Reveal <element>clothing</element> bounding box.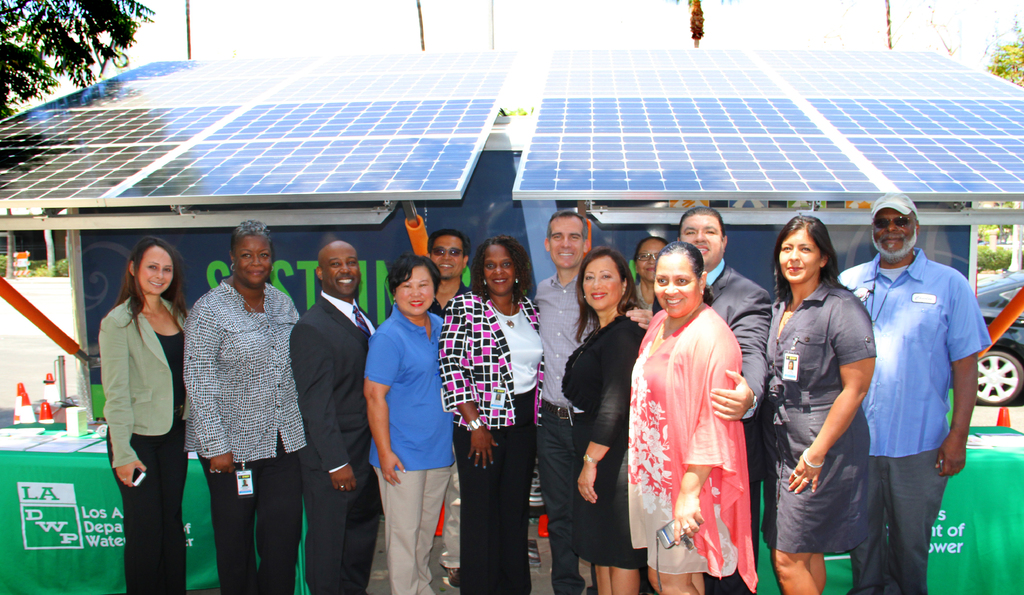
Revealed: 181:273:300:594.
